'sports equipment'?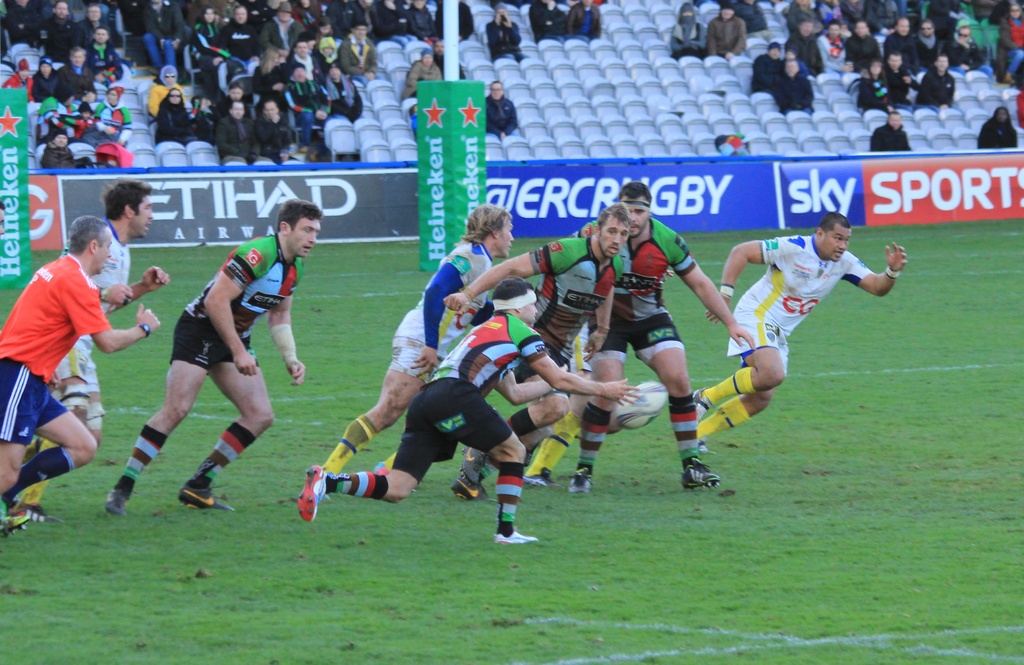
(450,472,489,499)
